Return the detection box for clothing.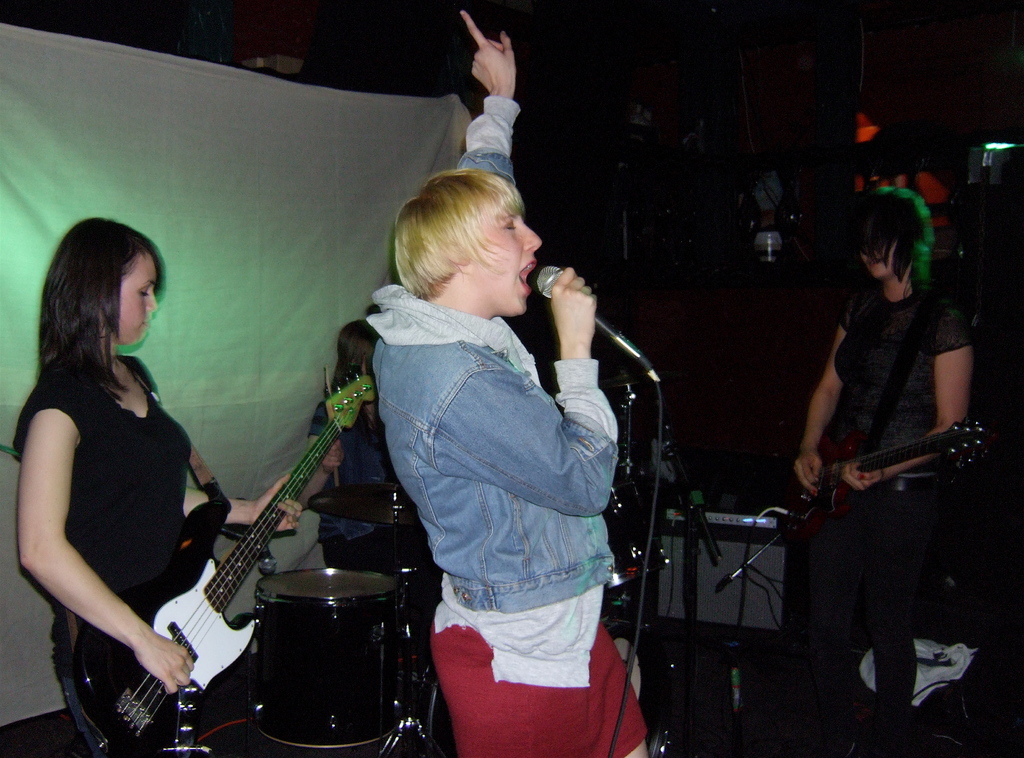
box=[12, 356, 244, 751].
